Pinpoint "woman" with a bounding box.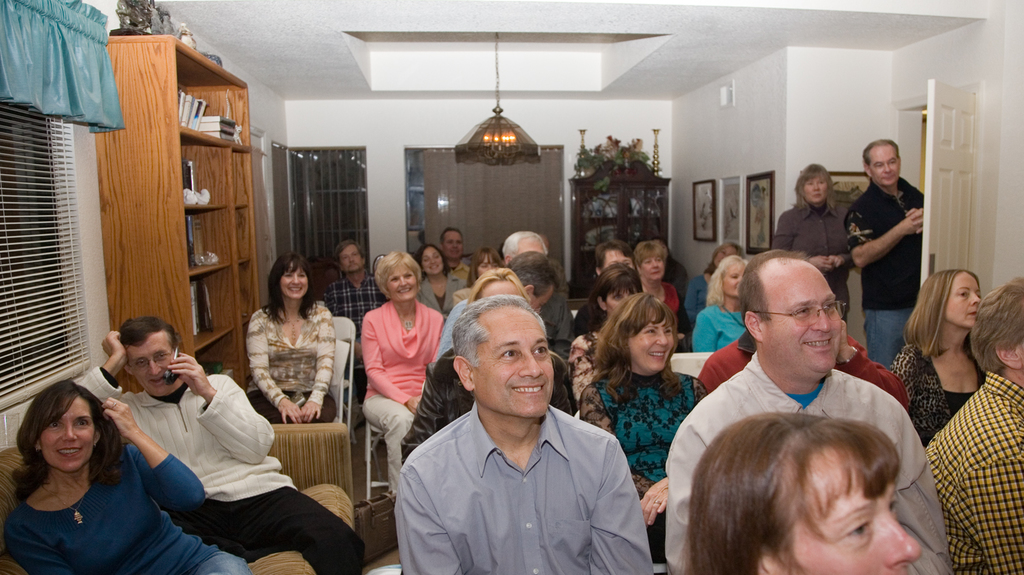
[x1=771, y1=161, x2=856, y2=321].
